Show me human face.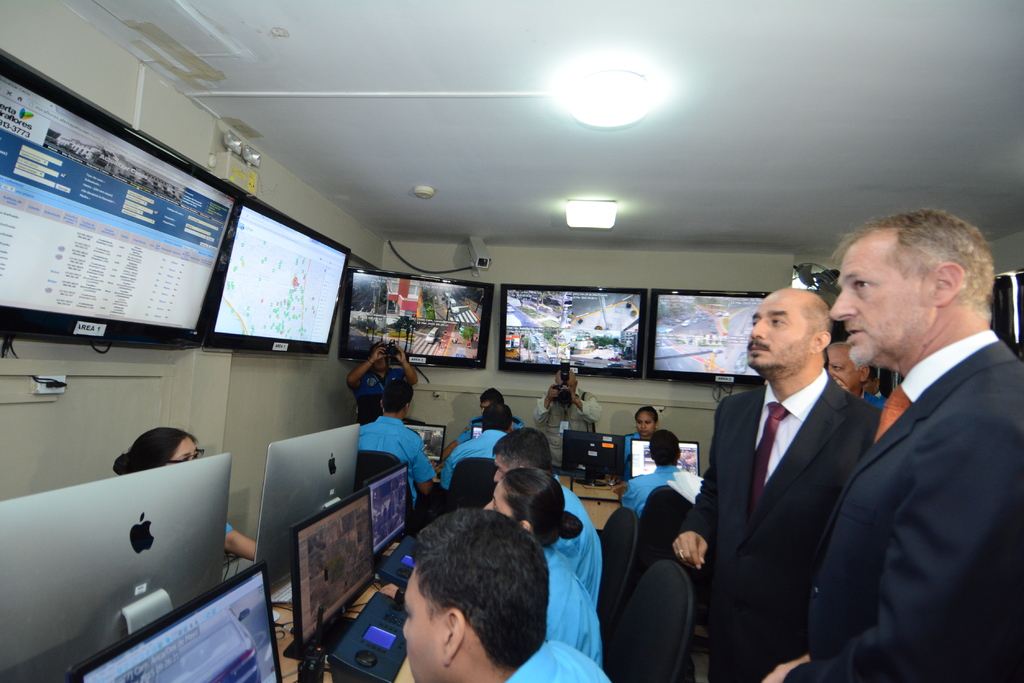
human face is here: crop(832, 259, 924, 364).
